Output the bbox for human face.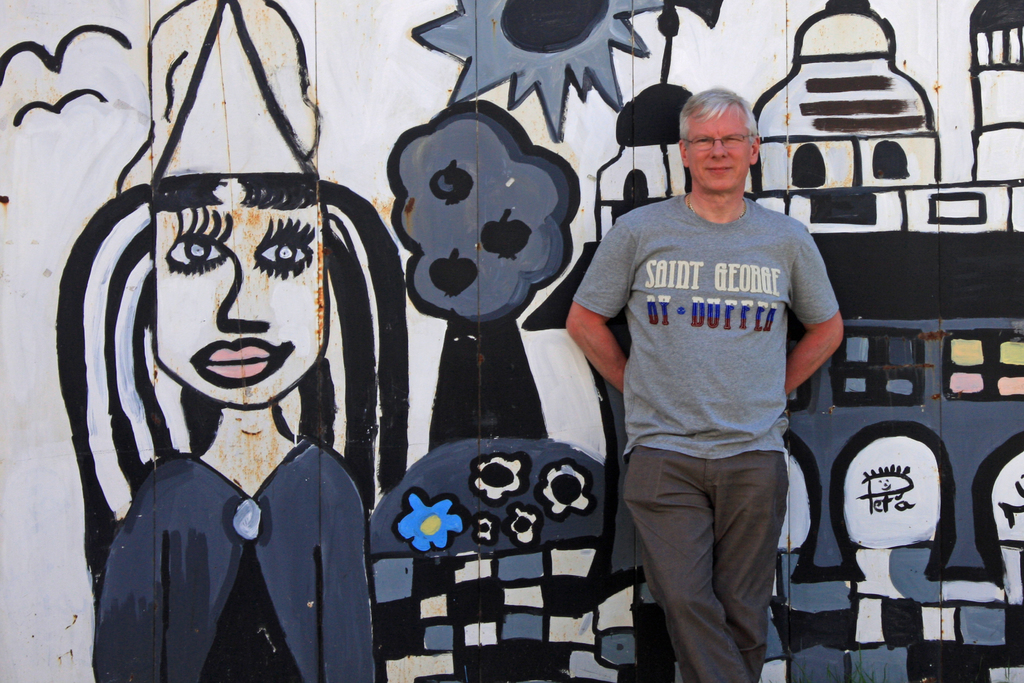
bbox(684, 106, 751, 190).
